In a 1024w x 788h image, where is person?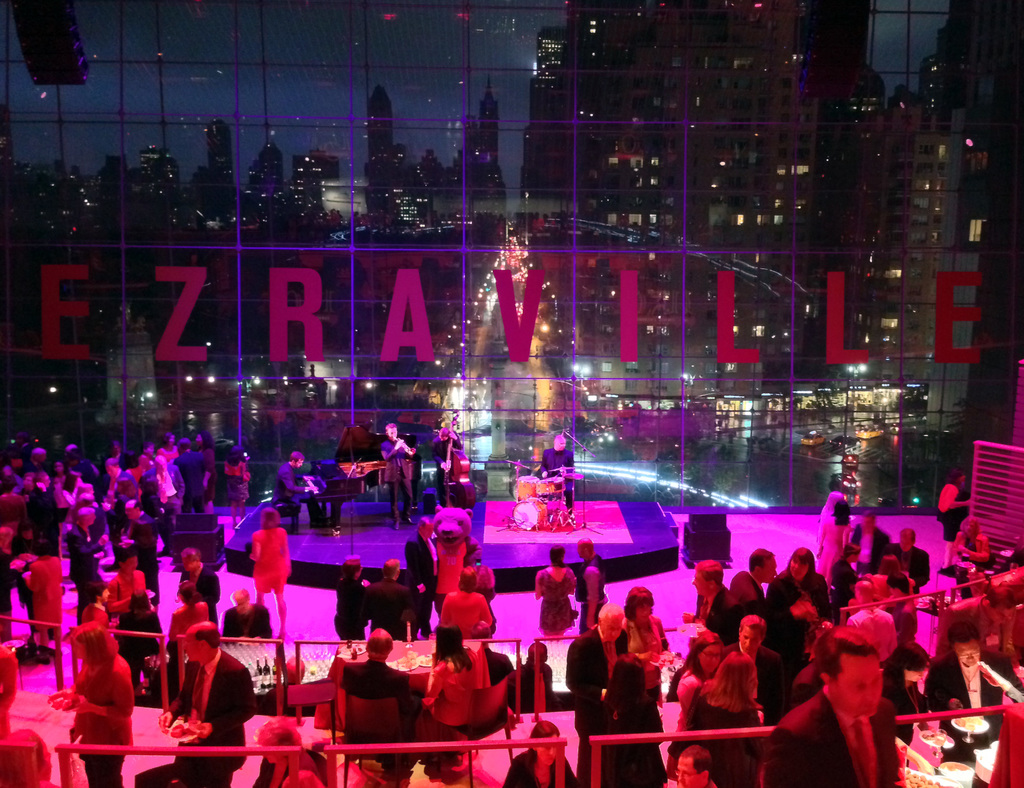
select_region(159, 623, 252, 787).
